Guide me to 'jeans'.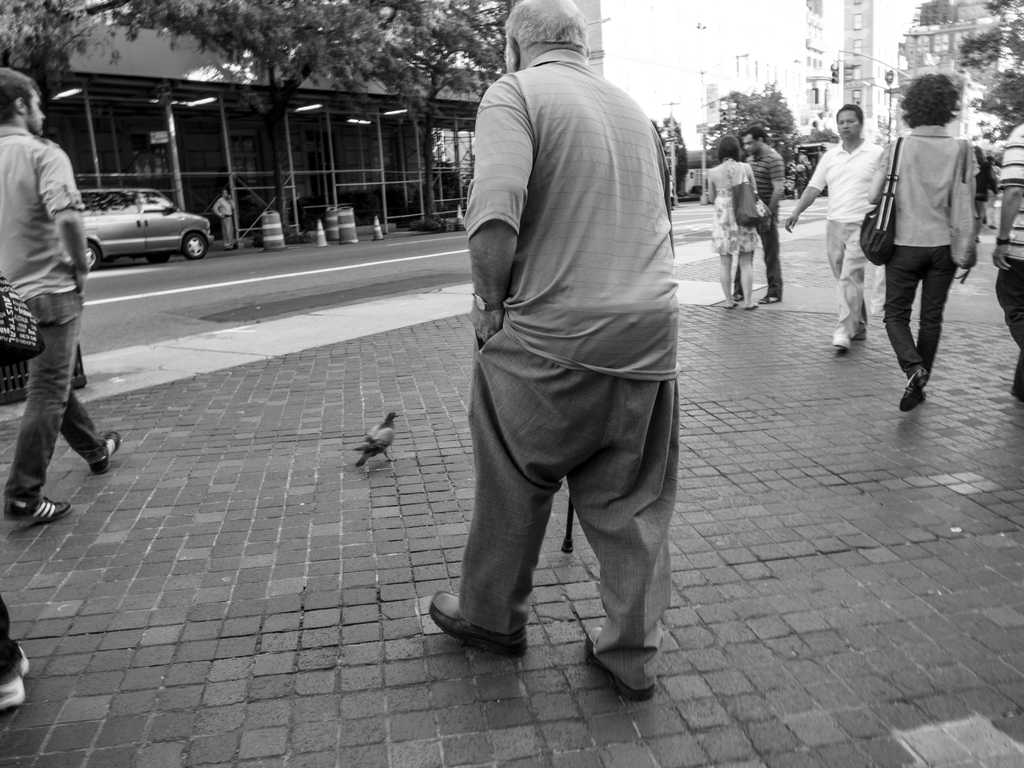
Guidance: pyautogui.locateOnScreen(827, 223, 867, 342).
